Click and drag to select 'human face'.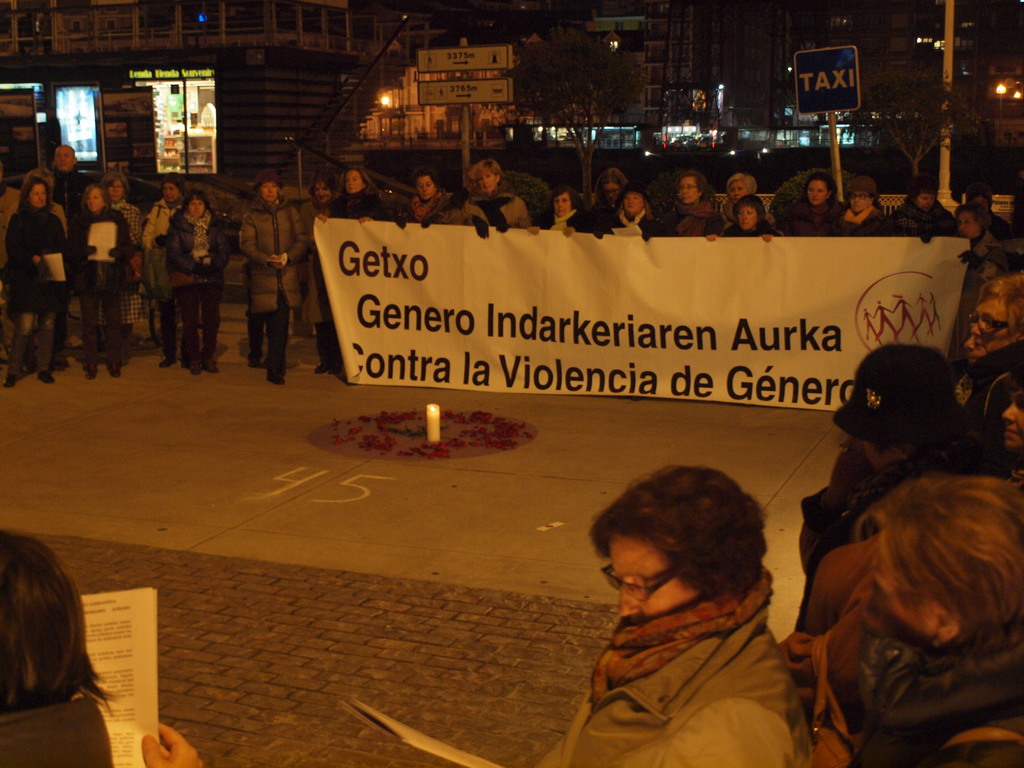
Selection: l=84, t=189, r=104, b=210.
